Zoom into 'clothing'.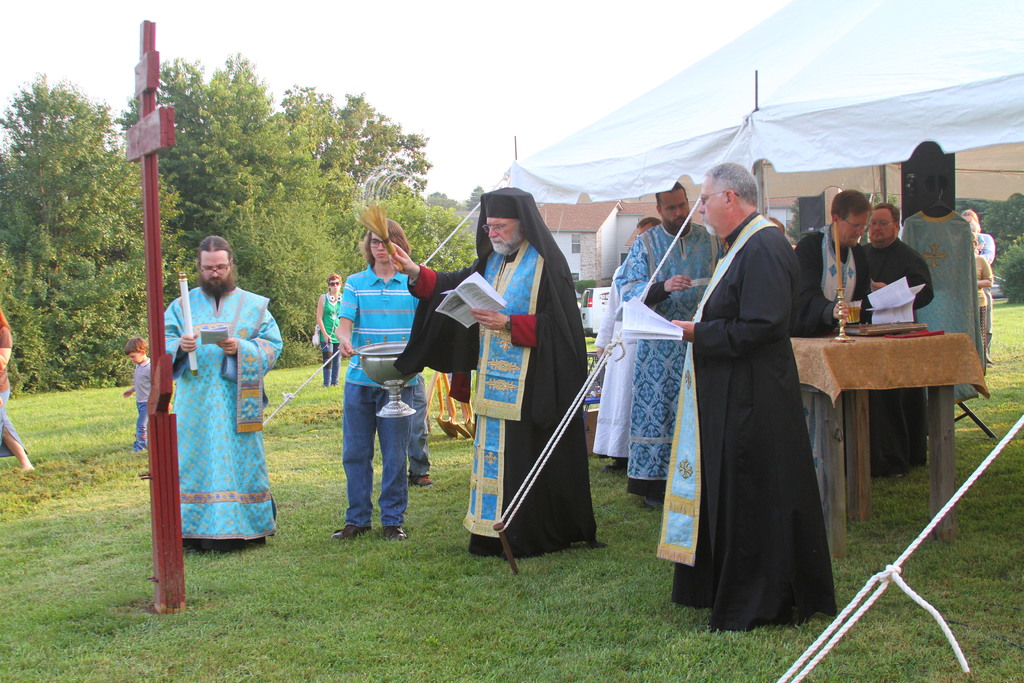
Zoom target: crop(971, 231, 996, 342).
